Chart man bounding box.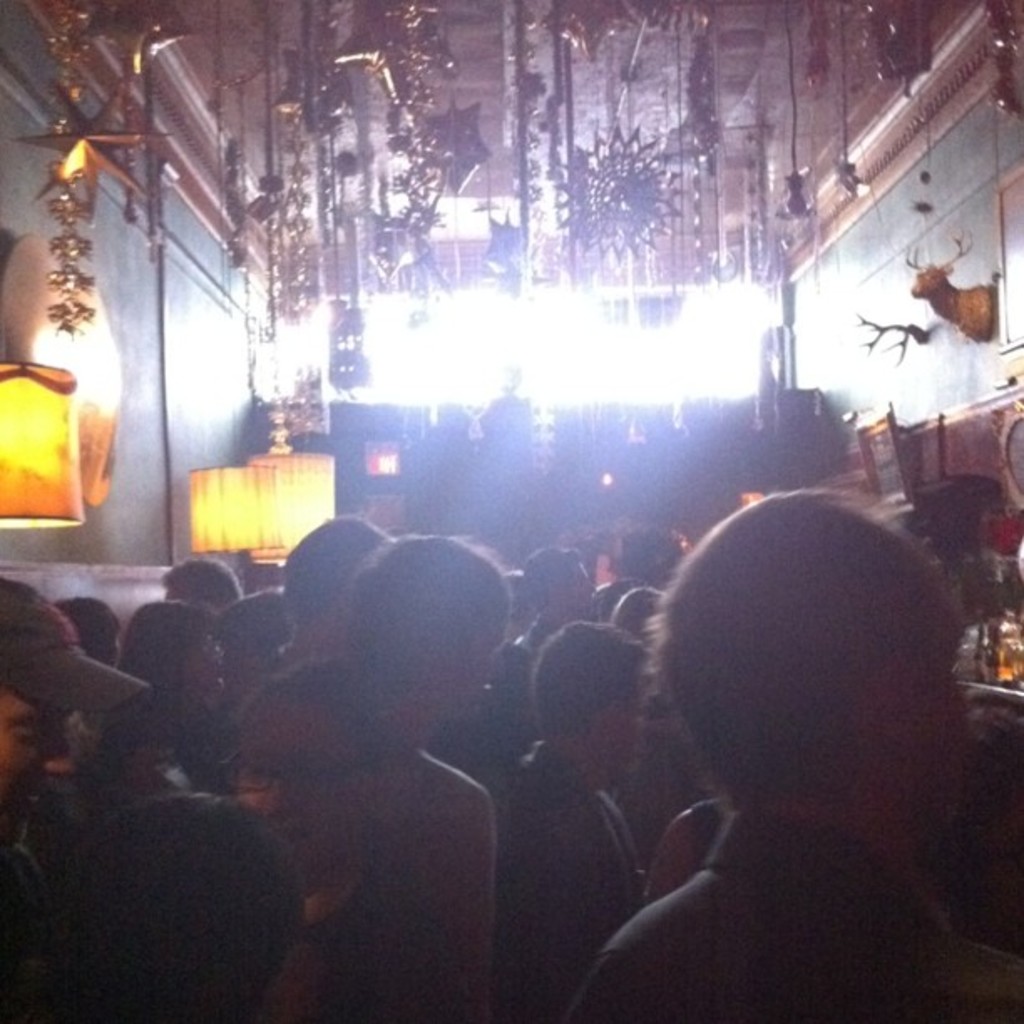
Charted: crop(0, 569, 157, 945).
